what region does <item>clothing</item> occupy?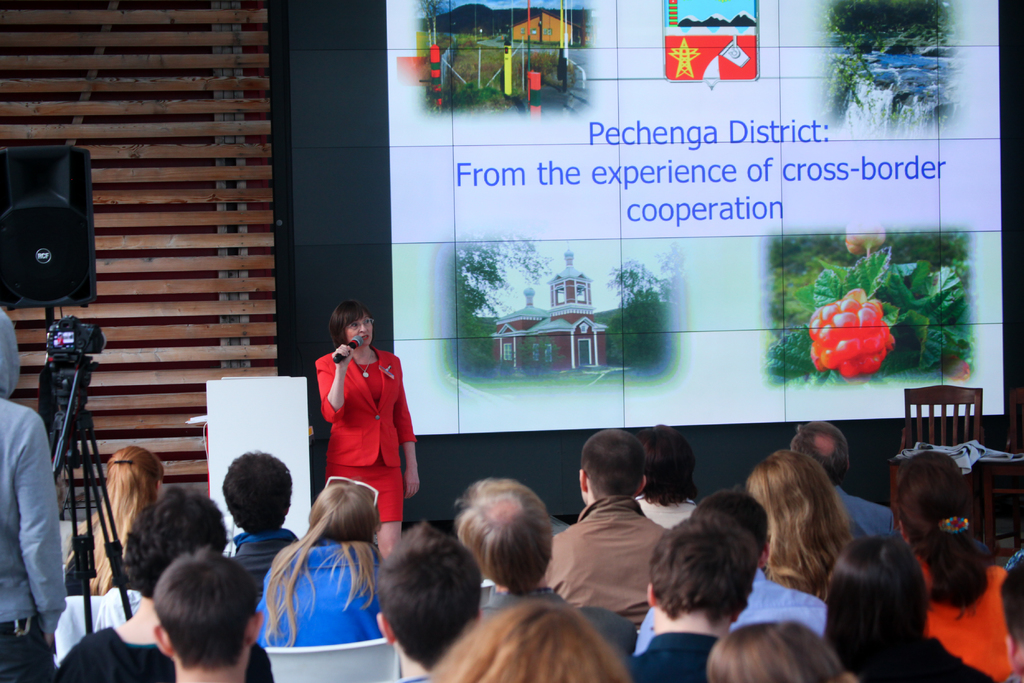
255:540:390:641.
